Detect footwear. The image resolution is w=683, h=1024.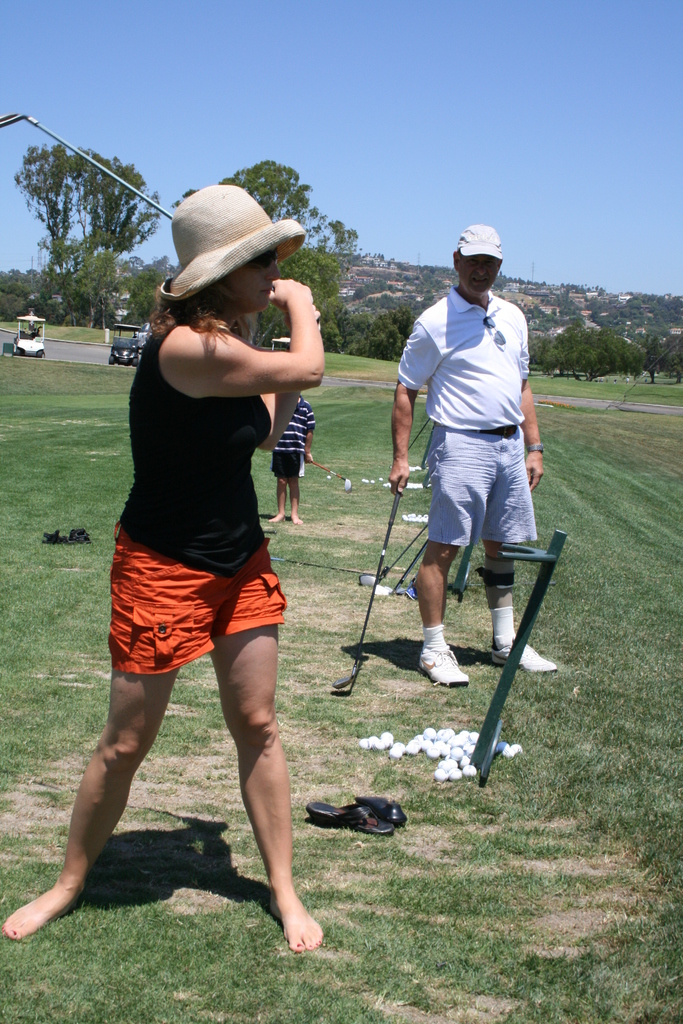
<region>69, 527, 94, 547</region>.
